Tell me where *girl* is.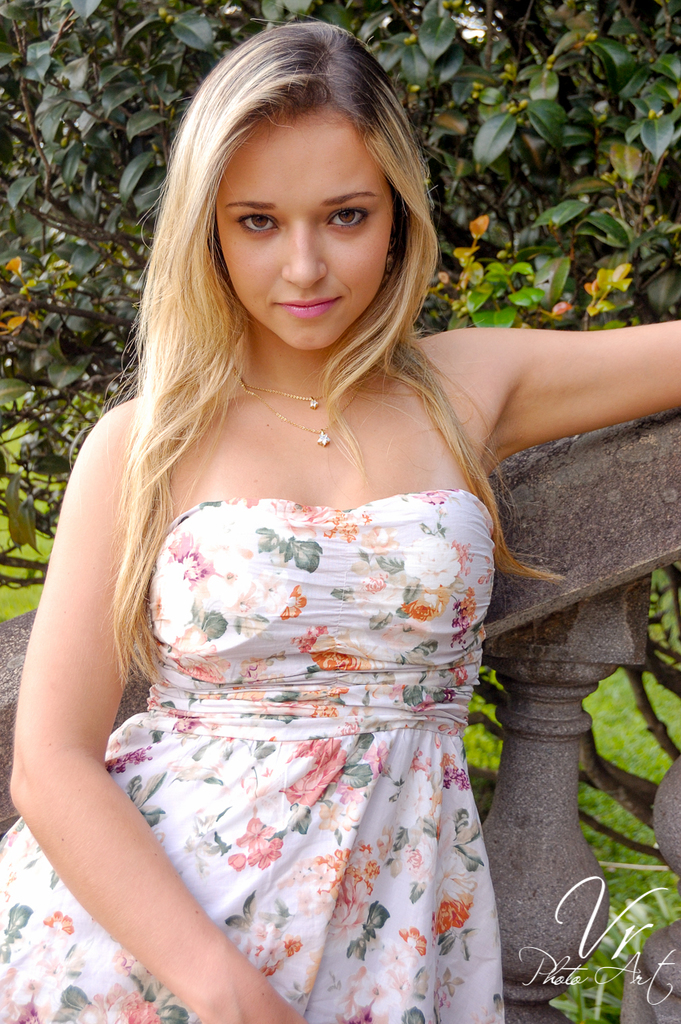
*girl* is at region(0, 12, 680, 1023).
